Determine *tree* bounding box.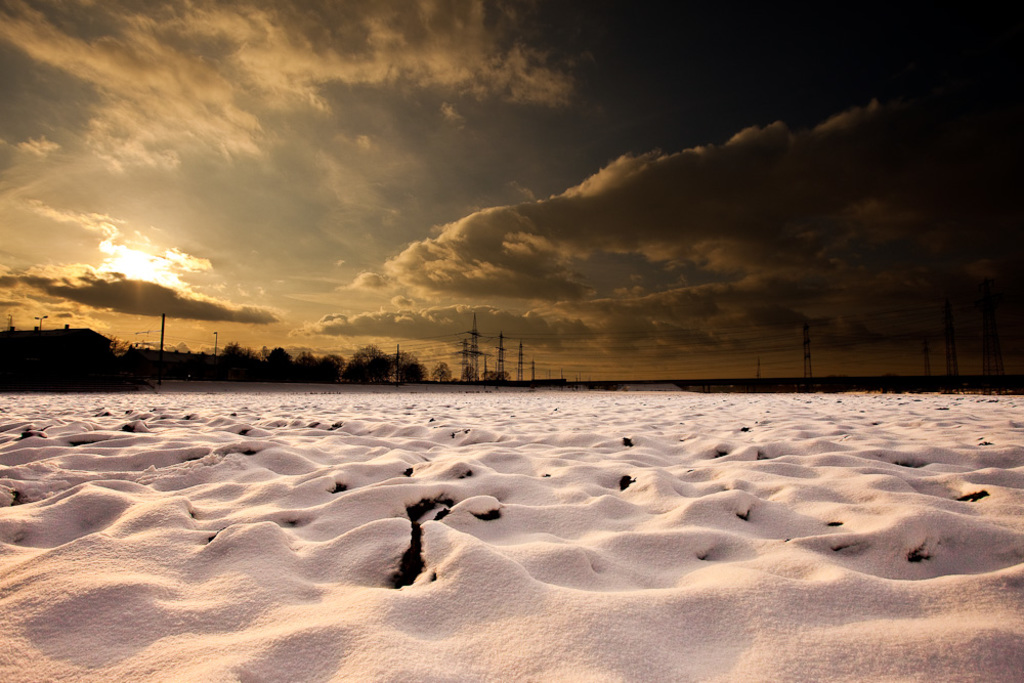
Determined: pyautogui.locateOnScreen(430, 357, 451, 388).
